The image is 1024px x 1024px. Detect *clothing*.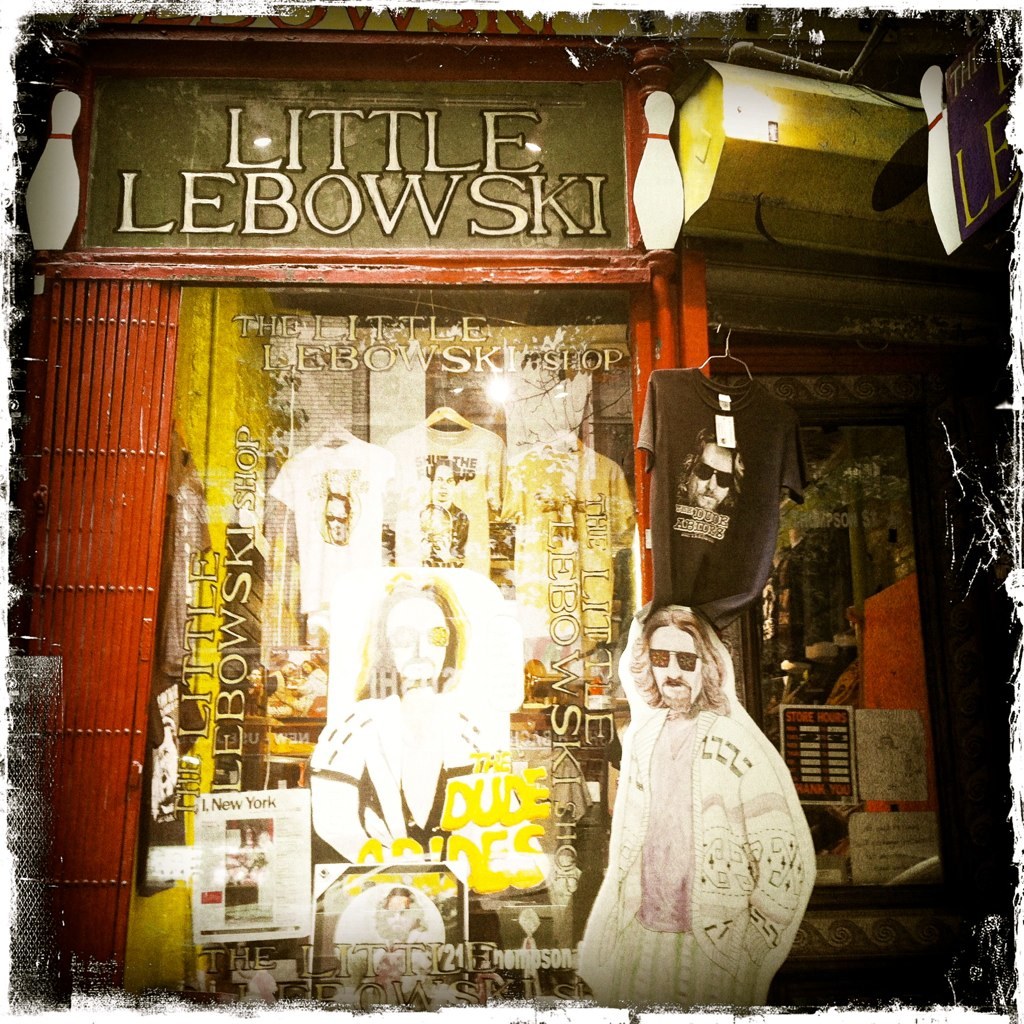
Detection: box(417, 501, 467, 568).
